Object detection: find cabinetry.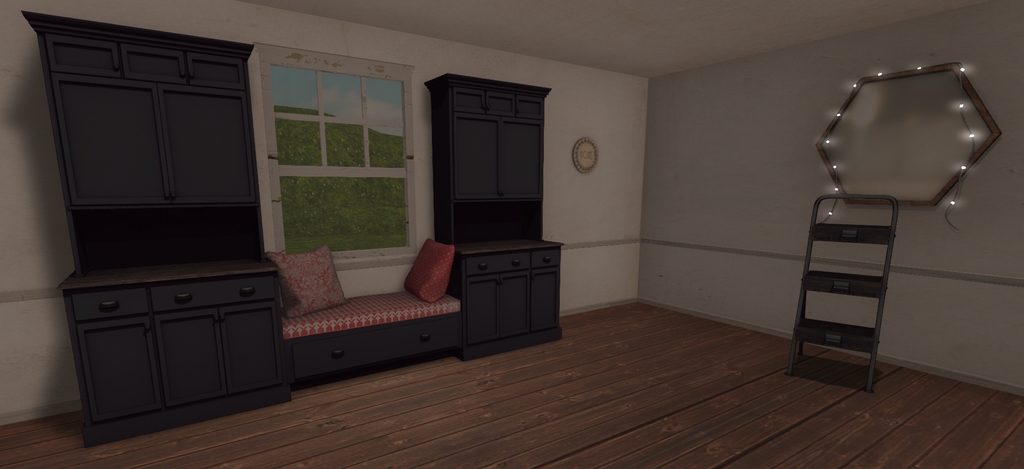
Rect(70, 255, 294, 456).
